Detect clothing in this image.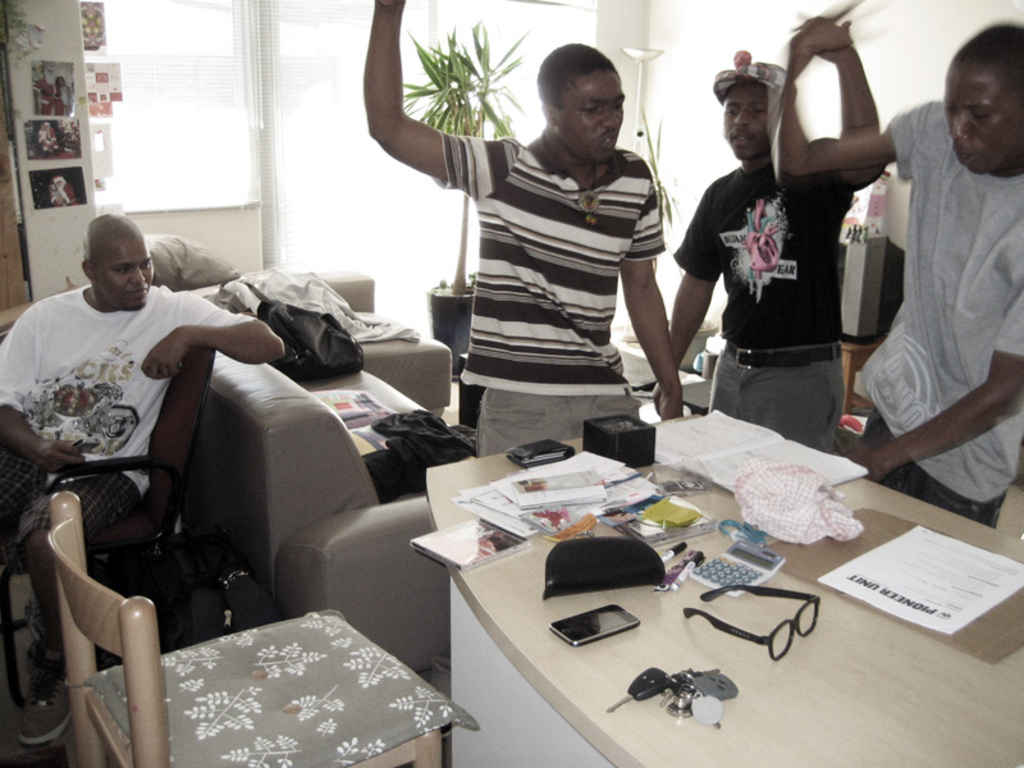
Detection: 887:106:1021:545.
